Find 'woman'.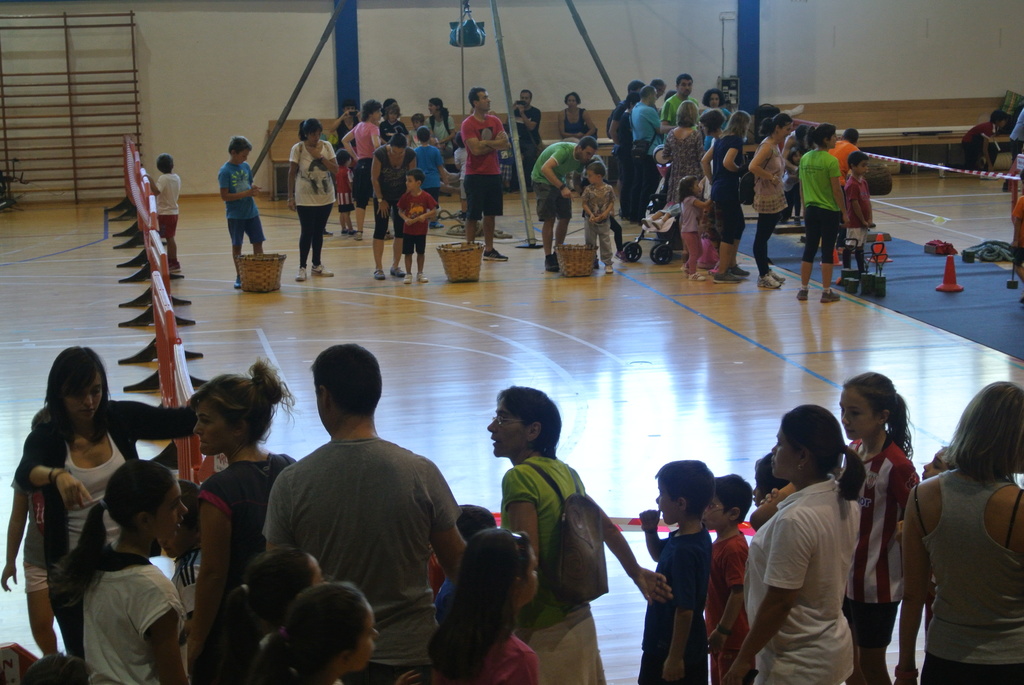
[x1=186, y1=356, x2=296, y2=684].
